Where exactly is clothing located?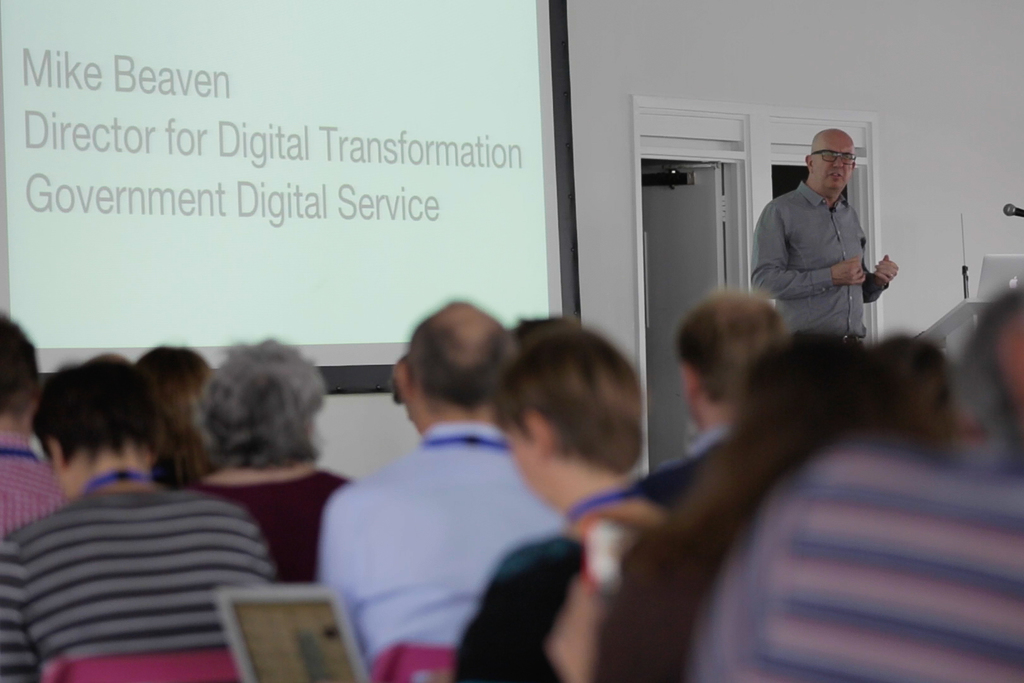
Its bounding box is [747, 179, 898, 339].
